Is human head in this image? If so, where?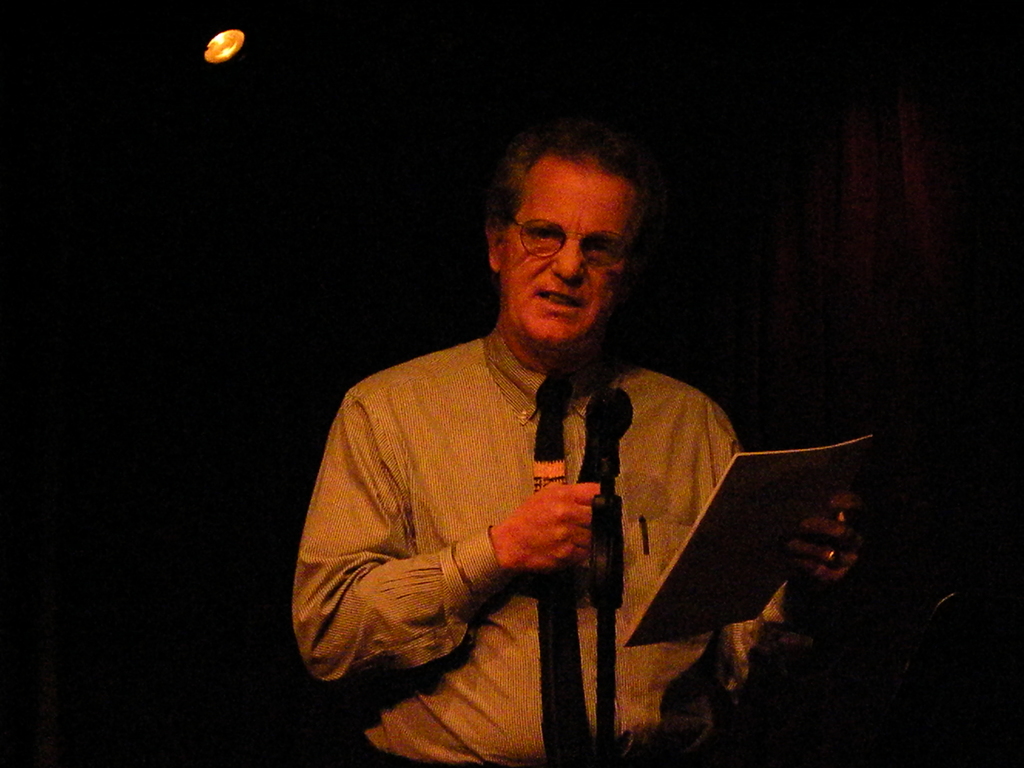
Yes, at box(424, 120, 676, 378).
